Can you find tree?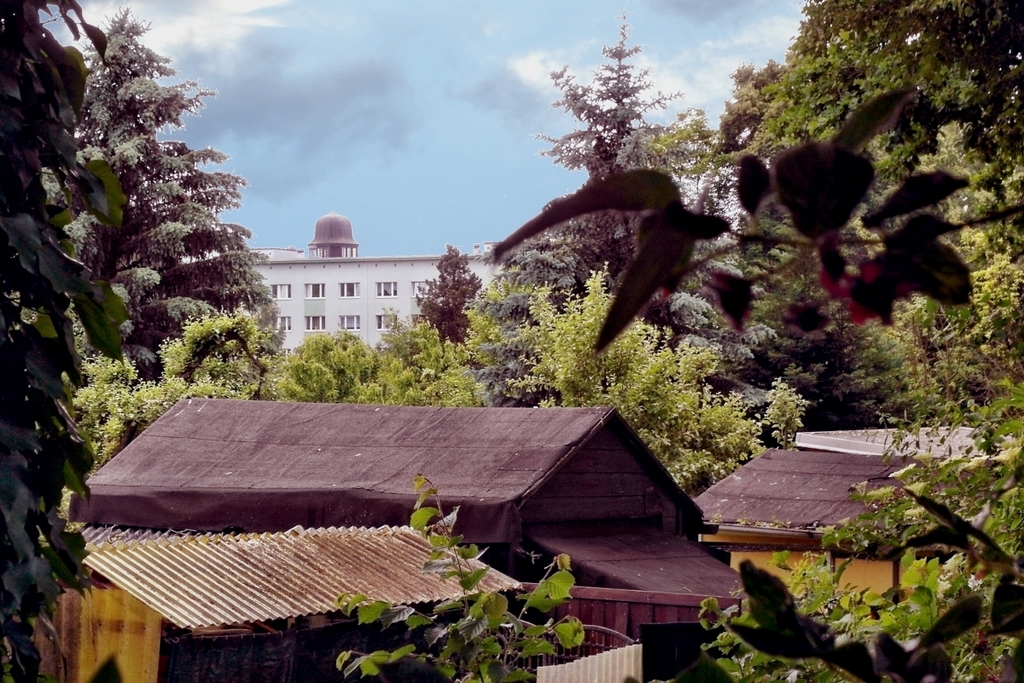
Yes, bounding box: [left=37, top=18, right=265, bottom=436].
